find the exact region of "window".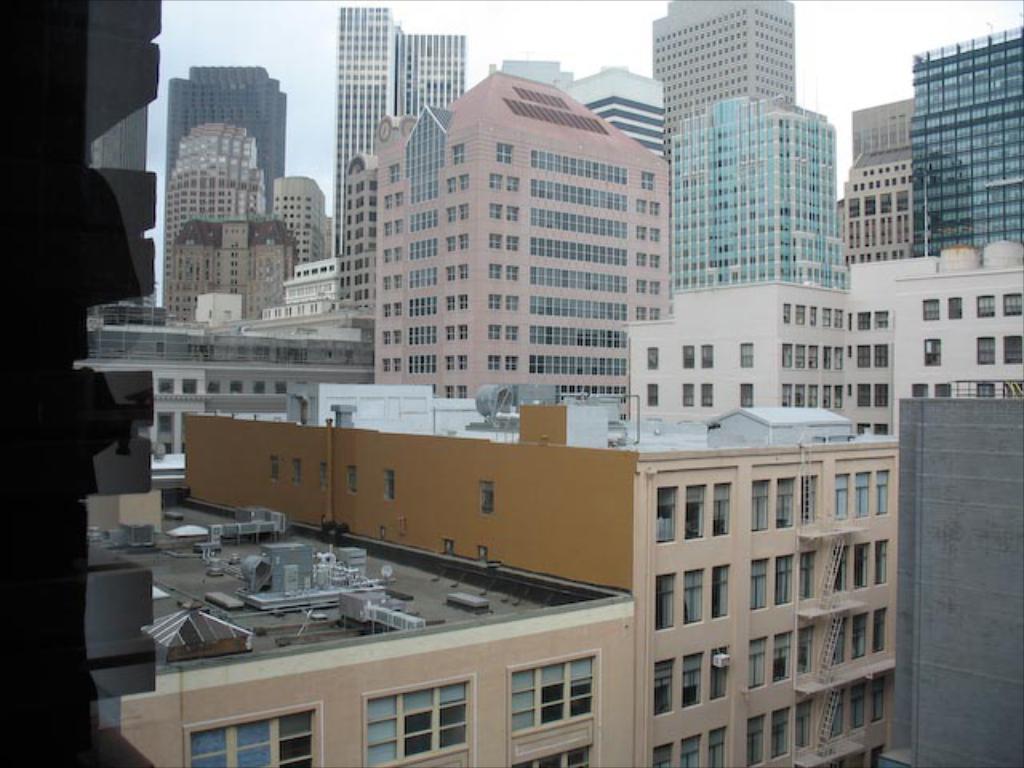
Exact region: [646,658,675,715].
